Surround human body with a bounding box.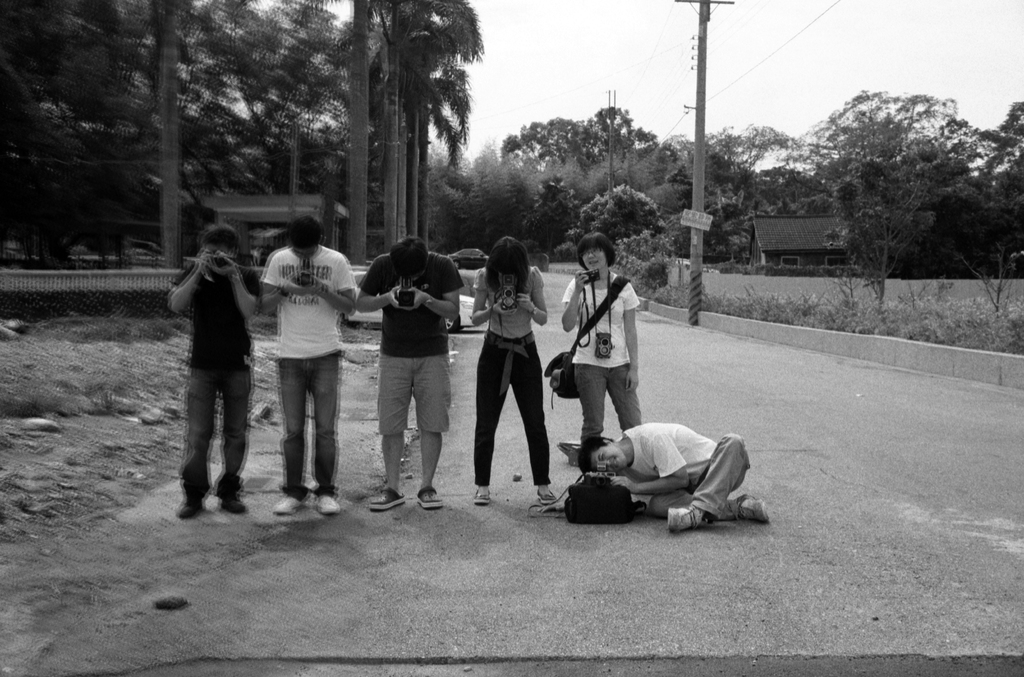
x1=168 y1=225 x2=259 y2=521.
